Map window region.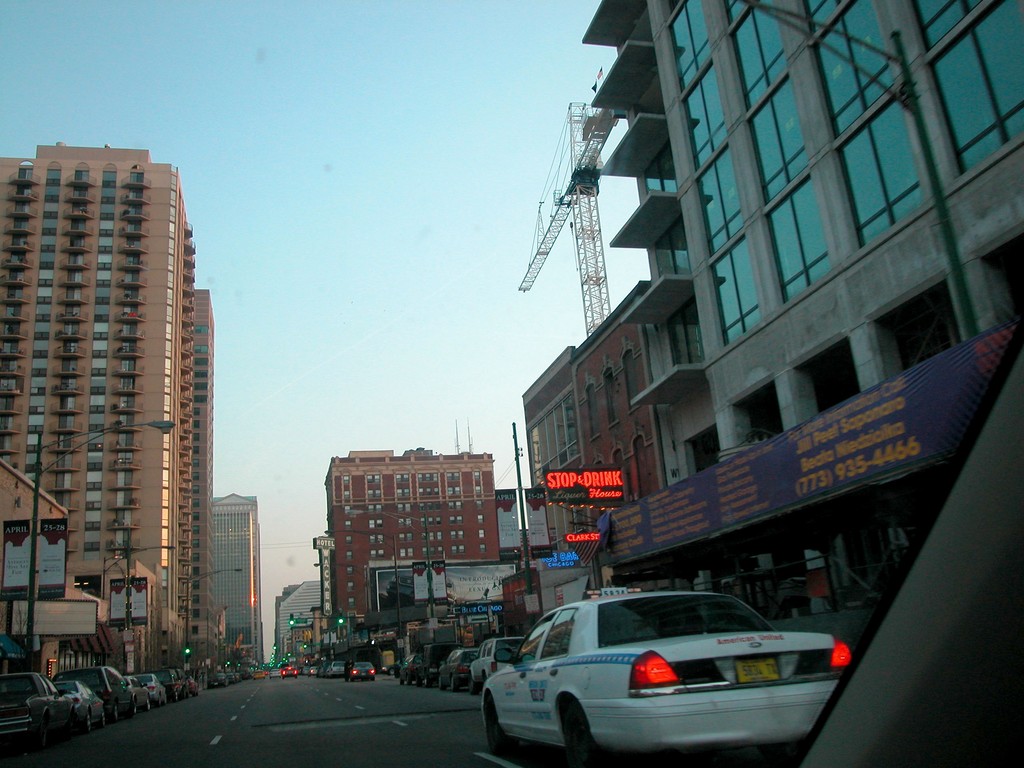
Mapped to x1=696 y1=144 x2=743 y2=254.
